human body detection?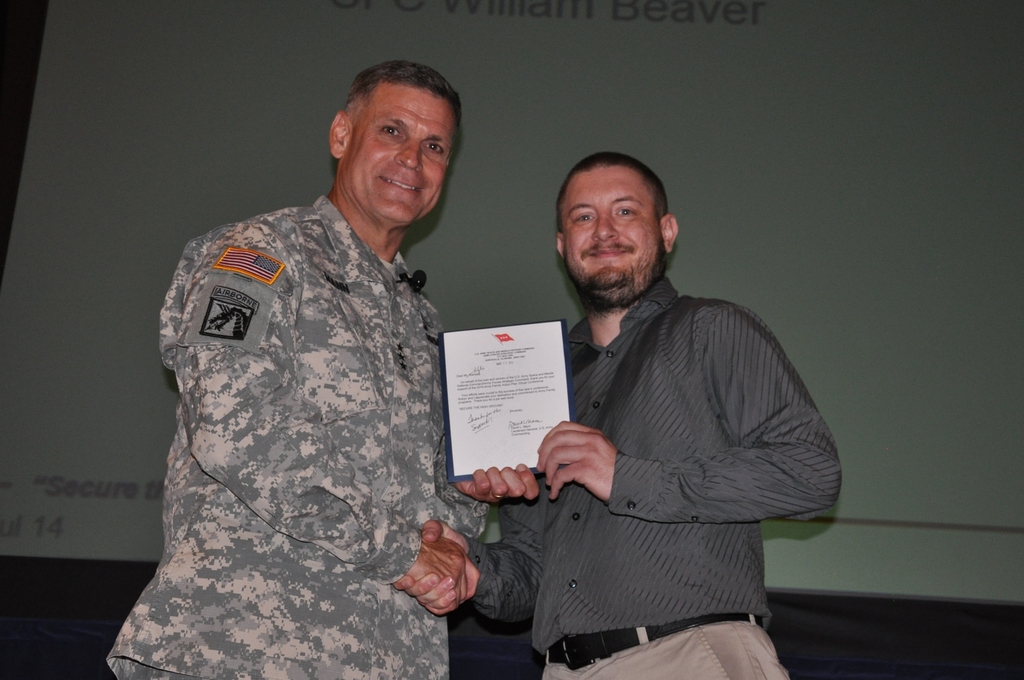
pyautogui.locateOnScreen(104, 198, 535, 679)
